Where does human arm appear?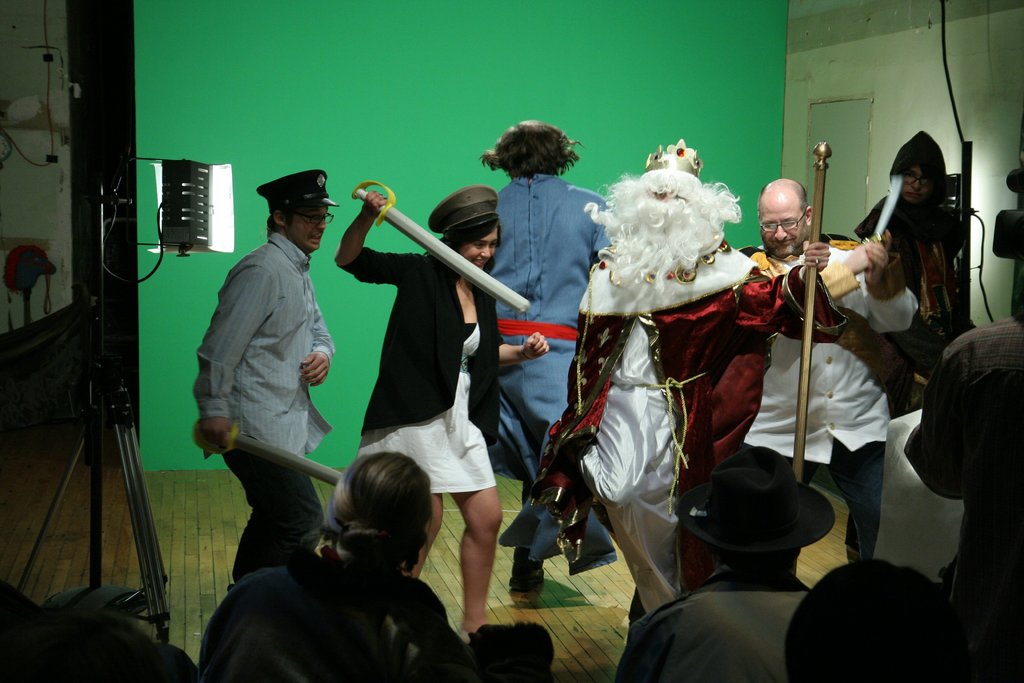
Appears at 852, 240, 925, 350.
